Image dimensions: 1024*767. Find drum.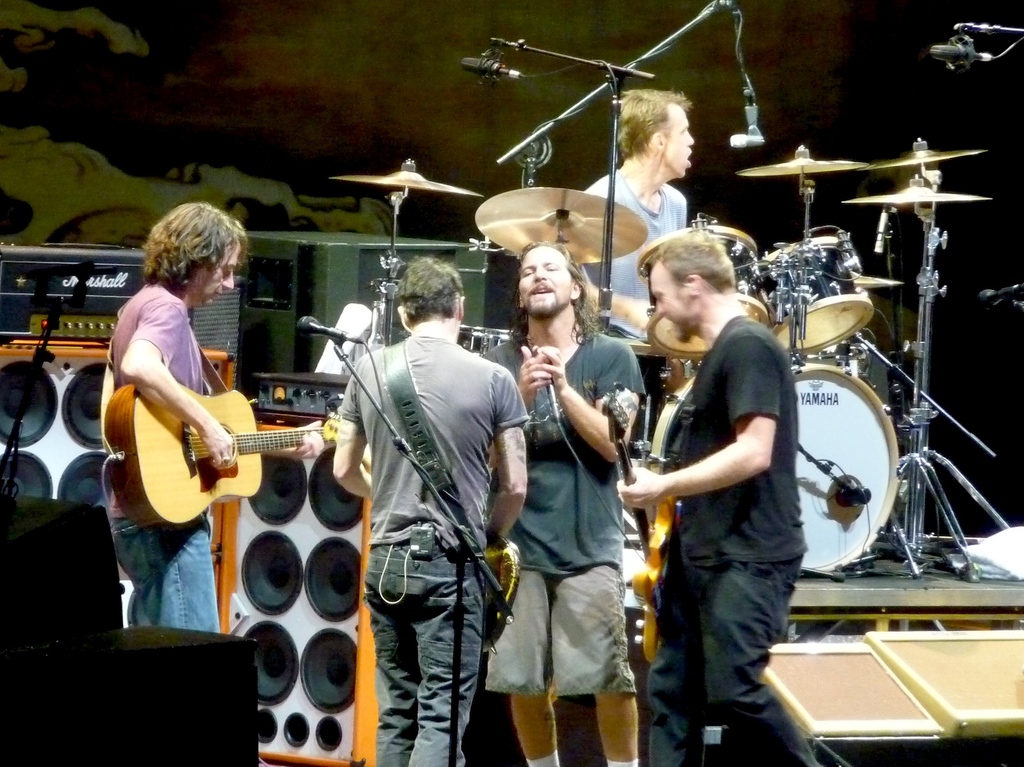
rect(652, 367, 902, 571).
